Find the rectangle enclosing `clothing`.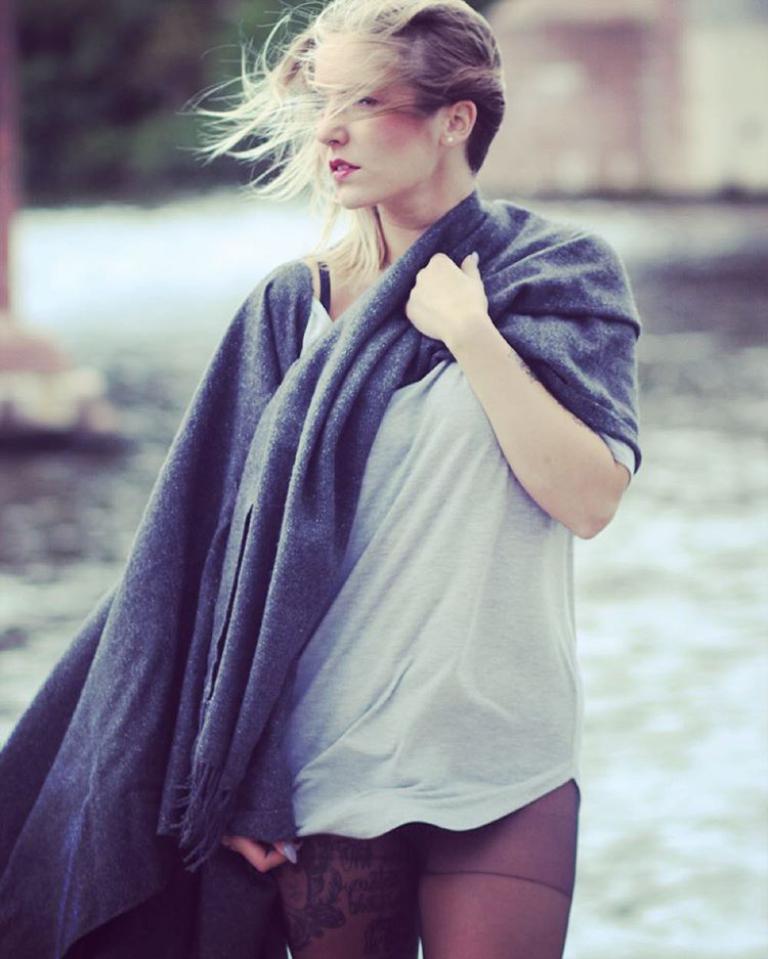
BBox(280, 256, 635, 895).
